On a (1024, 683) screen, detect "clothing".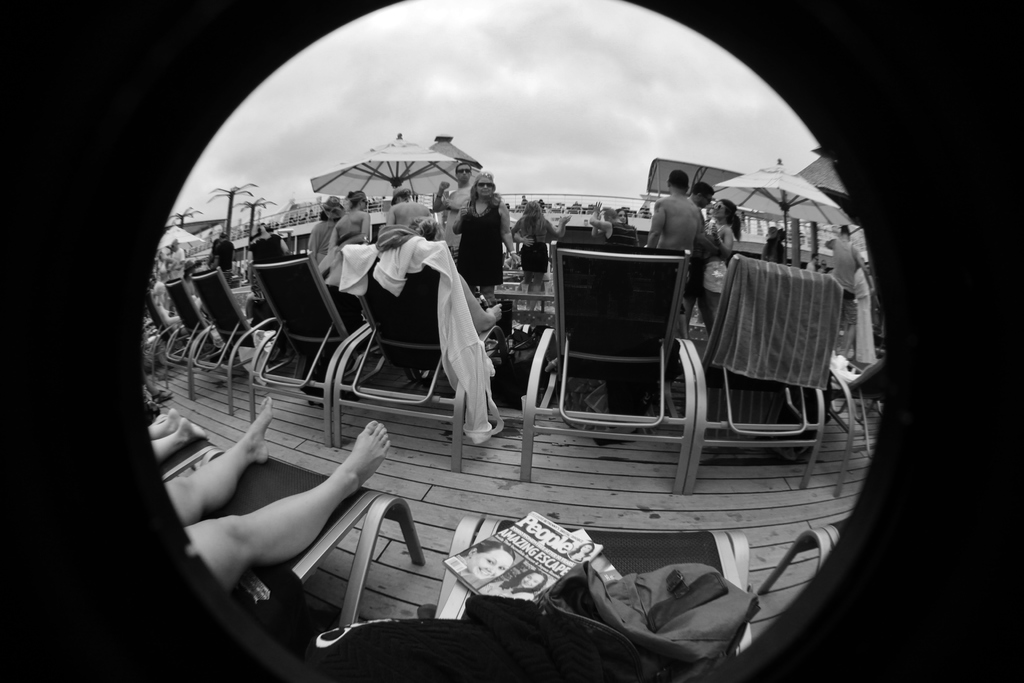
detection(726, 230, 771, 260).
